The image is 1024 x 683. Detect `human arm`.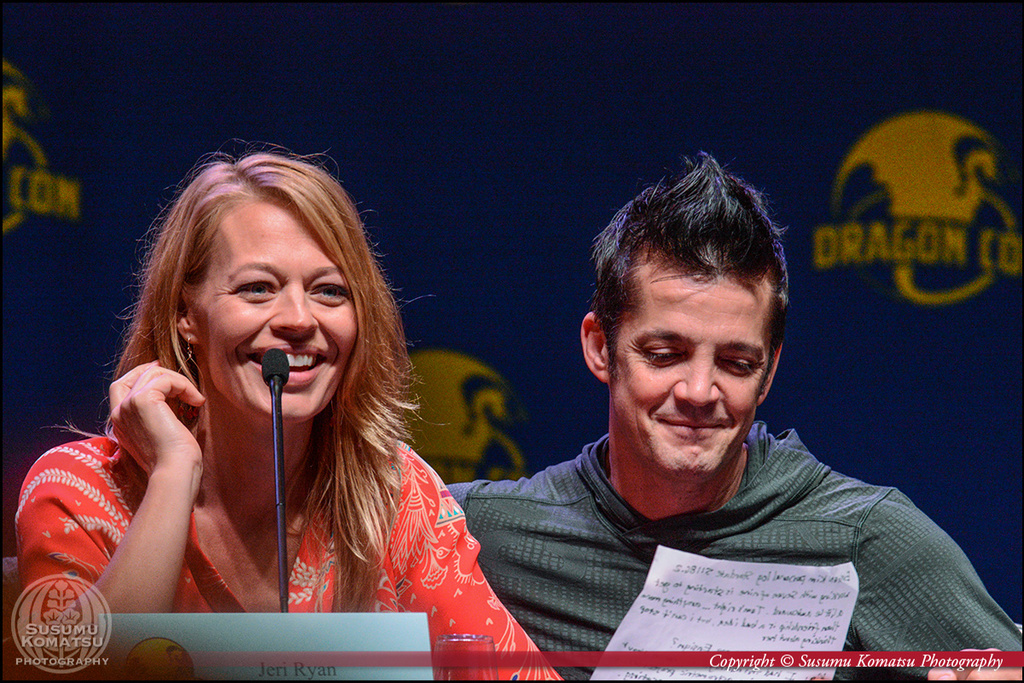
Detection: 63/399/189/634.
